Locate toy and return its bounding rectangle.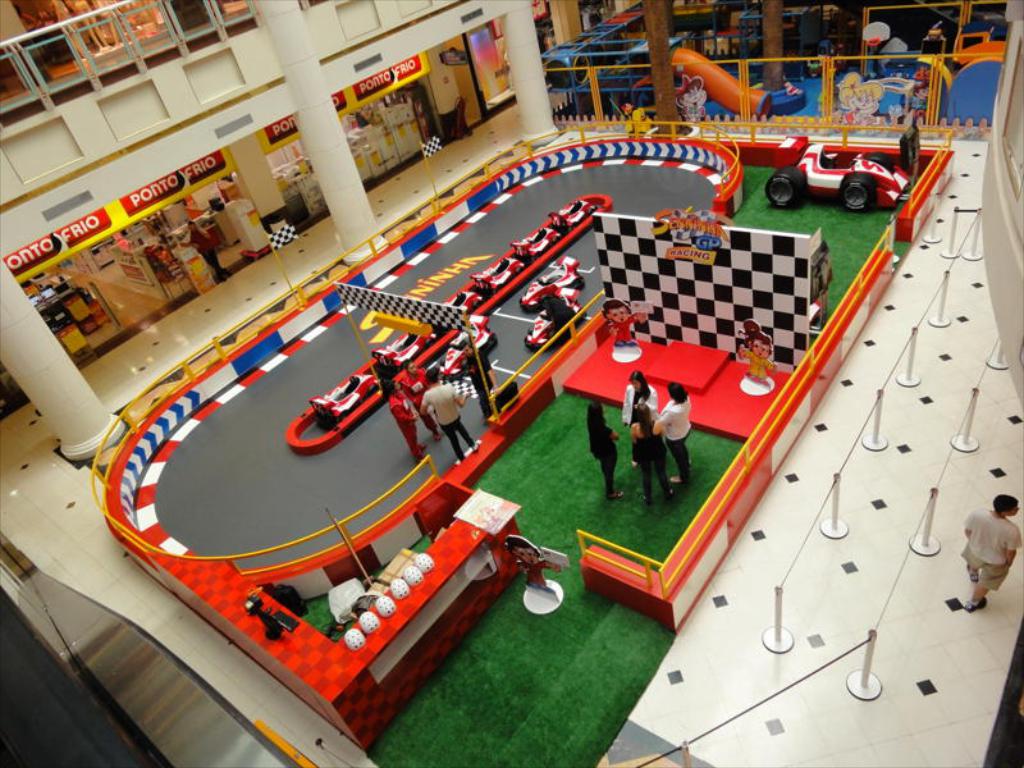
left=760, top=120, right=923, bottom=202.
